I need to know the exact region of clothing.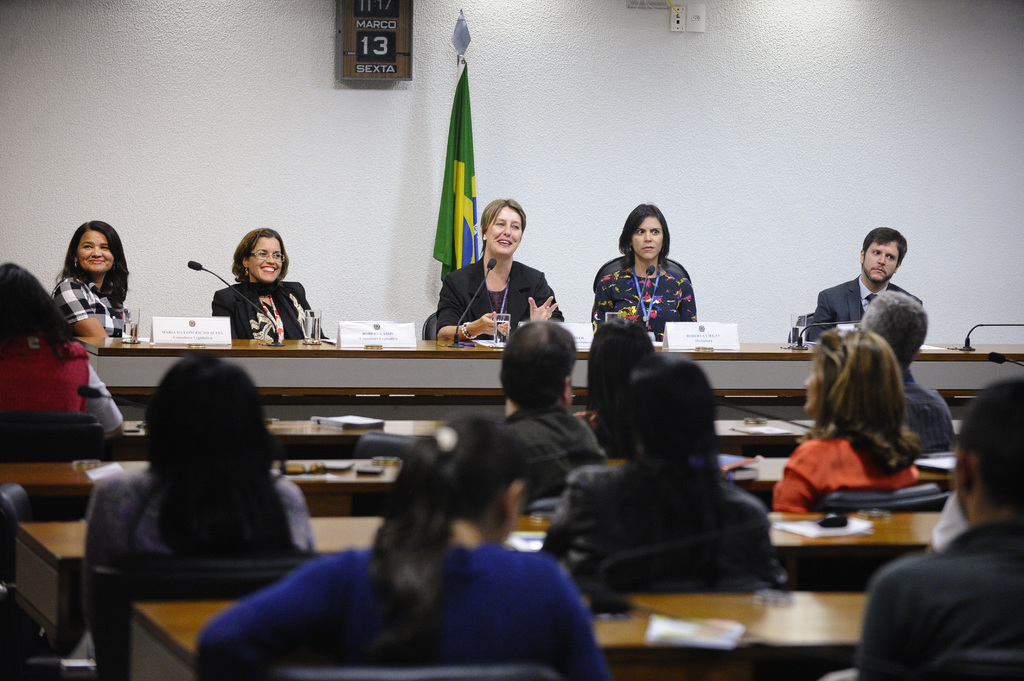
Region: detection(556, 465, 768, 591).
